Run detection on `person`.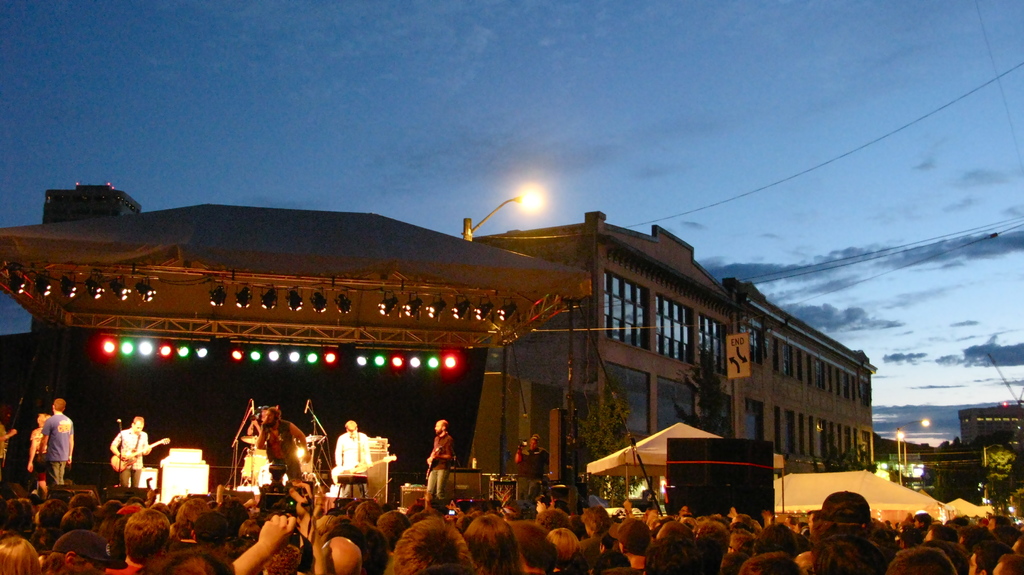
Result: {"left": 545, "top": 525, "right": 580, "bottom": 568}.
